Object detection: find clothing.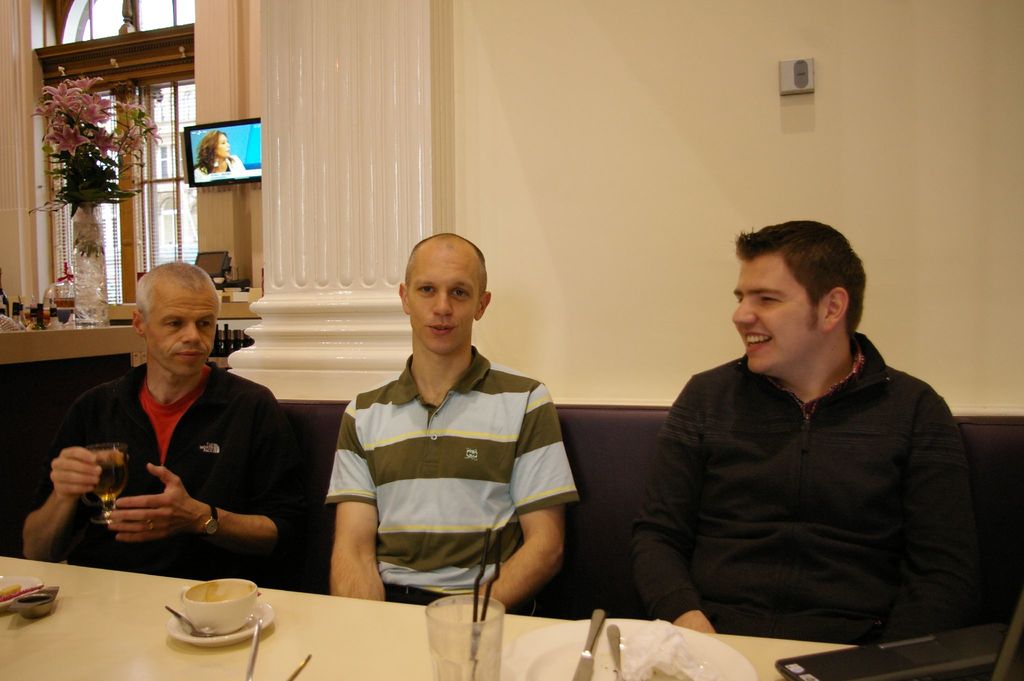
crop(191, 152, 246, 183).
